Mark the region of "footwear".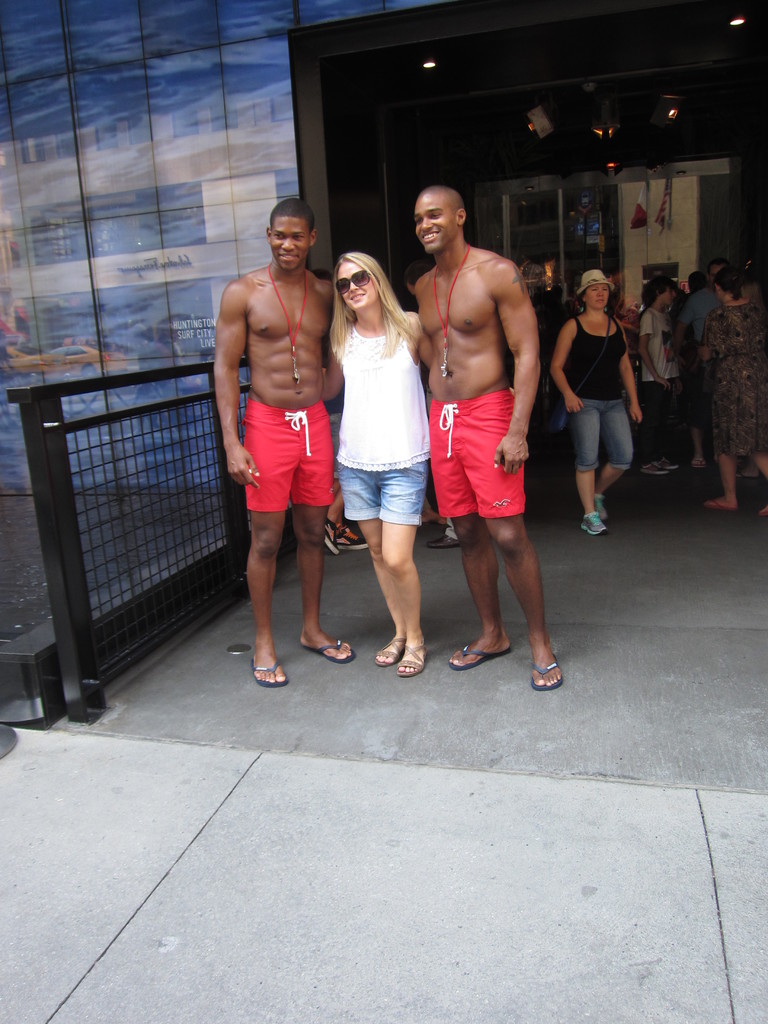
Region: BBox(322, 518, 338, 557).
